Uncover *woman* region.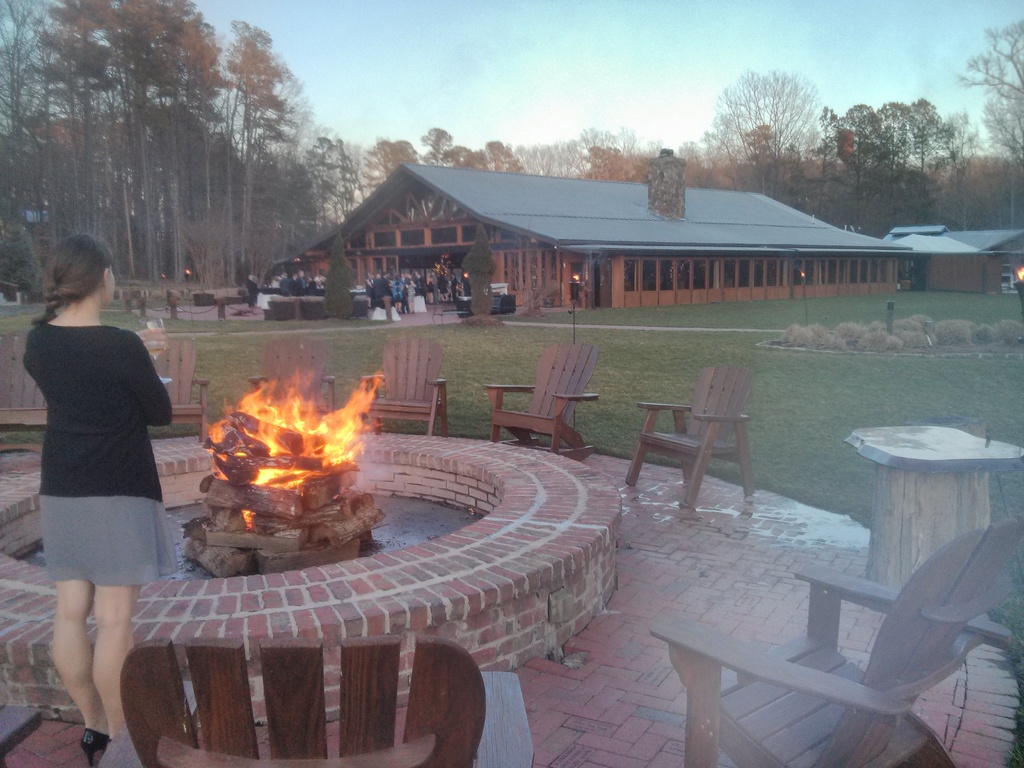
Uncovered: bbox=[20, 236, 170, 764].
